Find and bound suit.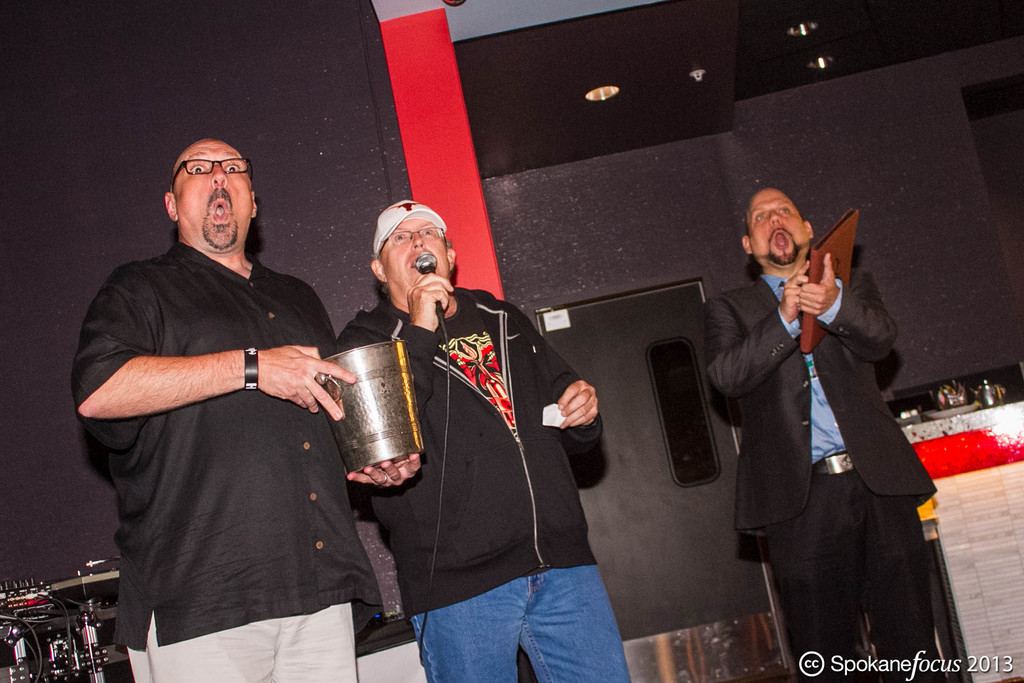
Bound: 759 238 941 659.
